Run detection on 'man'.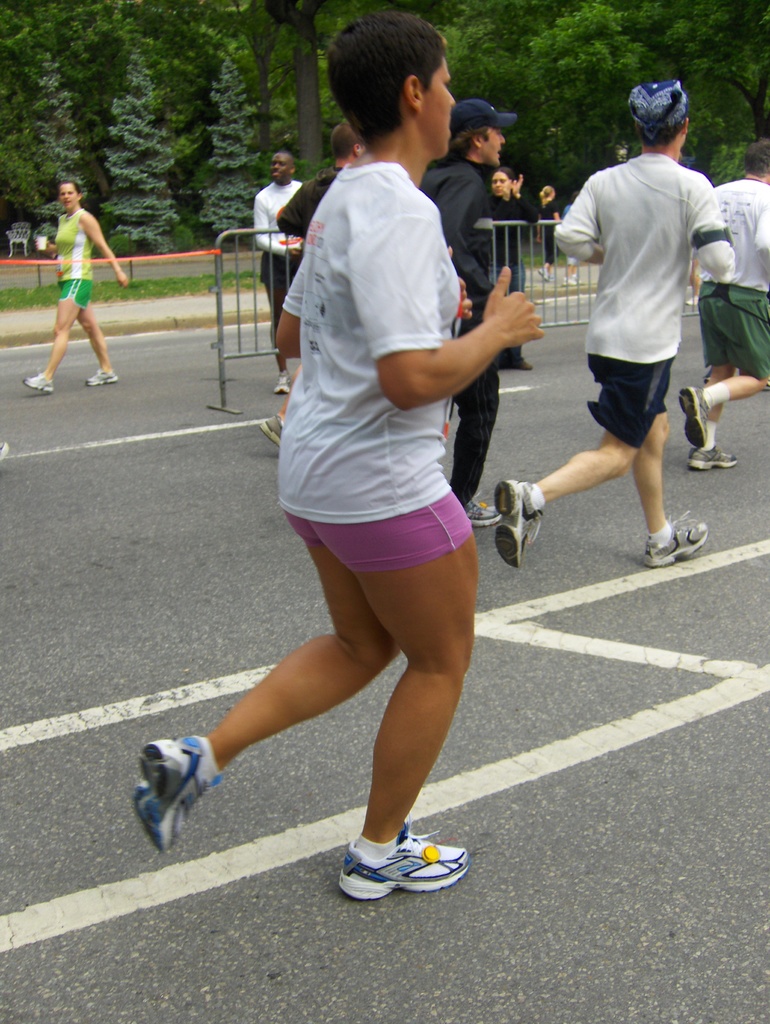
Result: 250, 148, 300, 393.
